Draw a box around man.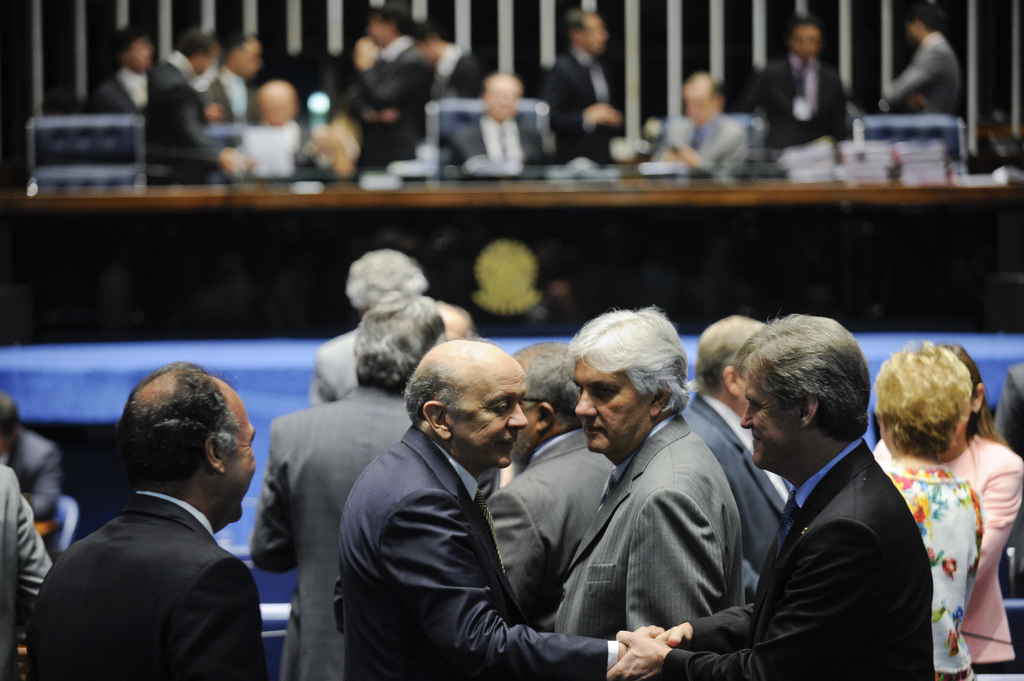
<region>28, 371, 291, 673</region>.
